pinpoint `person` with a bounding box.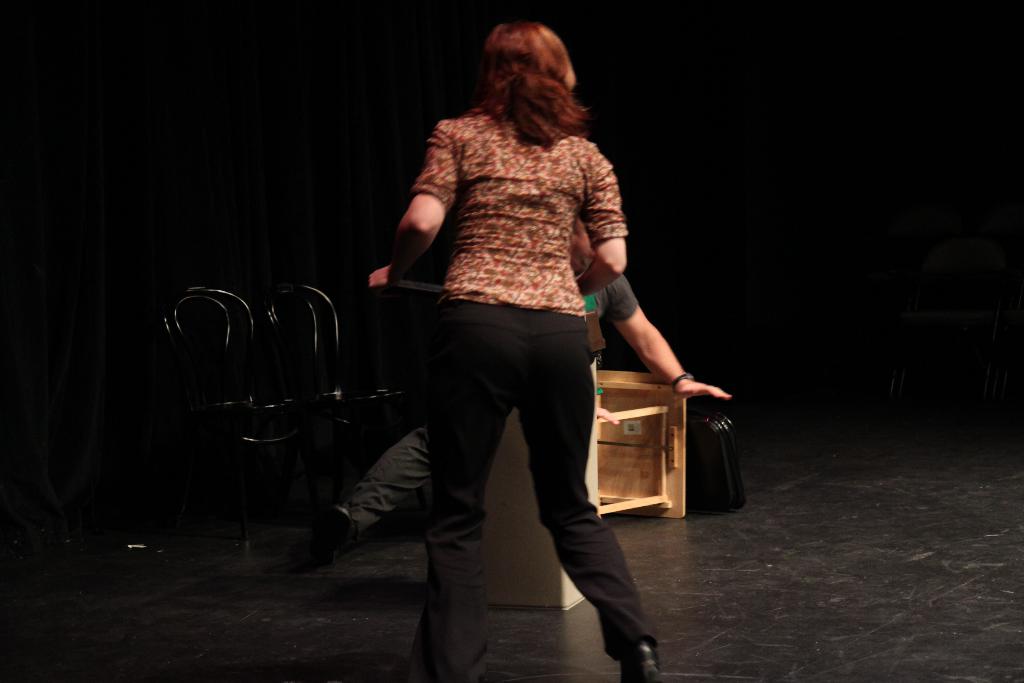
detection(308, 270, 732, 568).
